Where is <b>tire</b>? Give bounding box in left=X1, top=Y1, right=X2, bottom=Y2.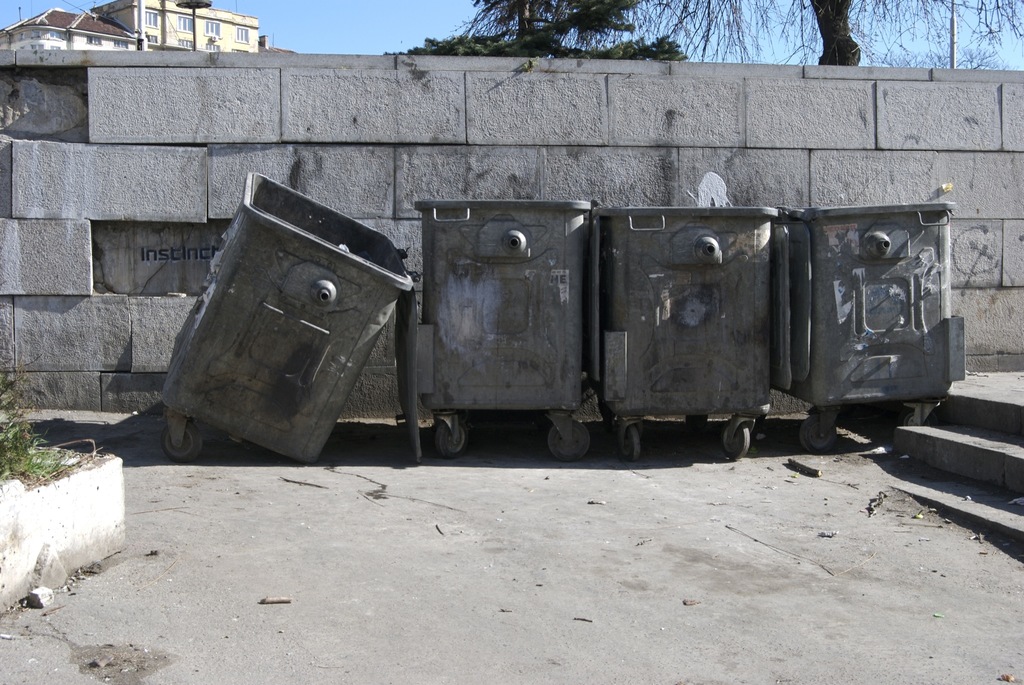
left=620, top=427, right=643, bottom=463.
